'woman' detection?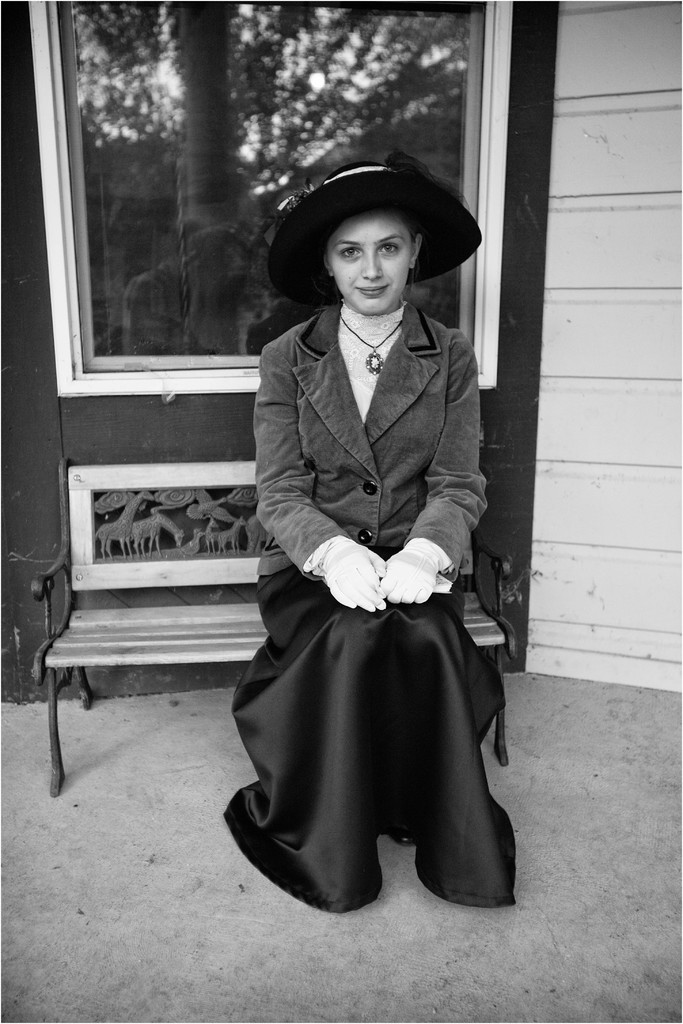
pyautogui.locateOnScreen(220, 148, 518, 934)
